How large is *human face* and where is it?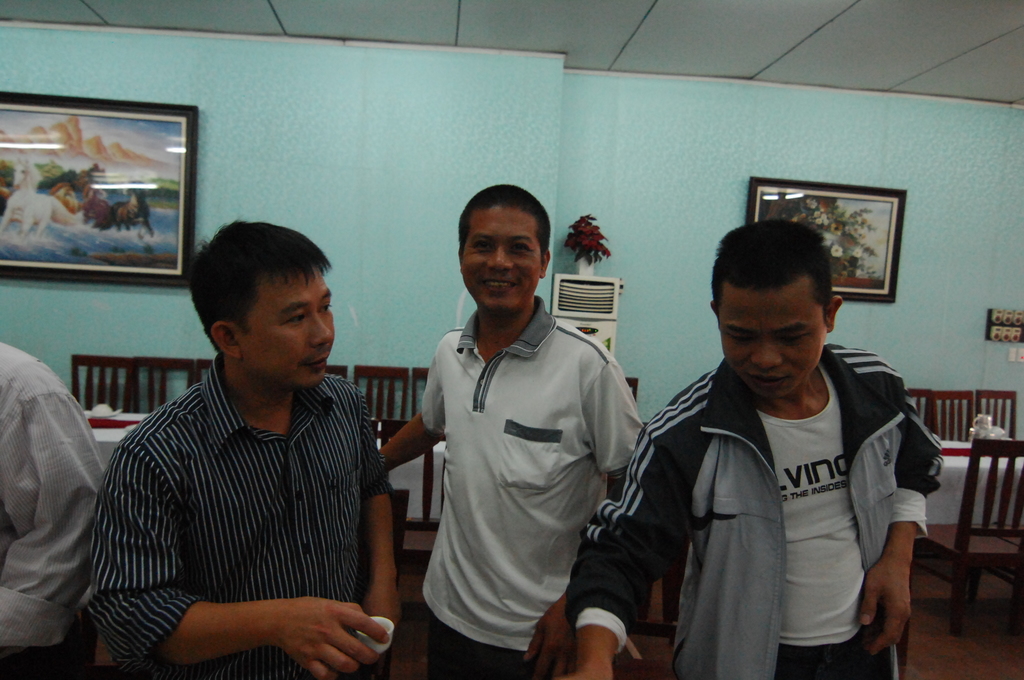
Bounding box: locate(458, 205, 541, 311).
